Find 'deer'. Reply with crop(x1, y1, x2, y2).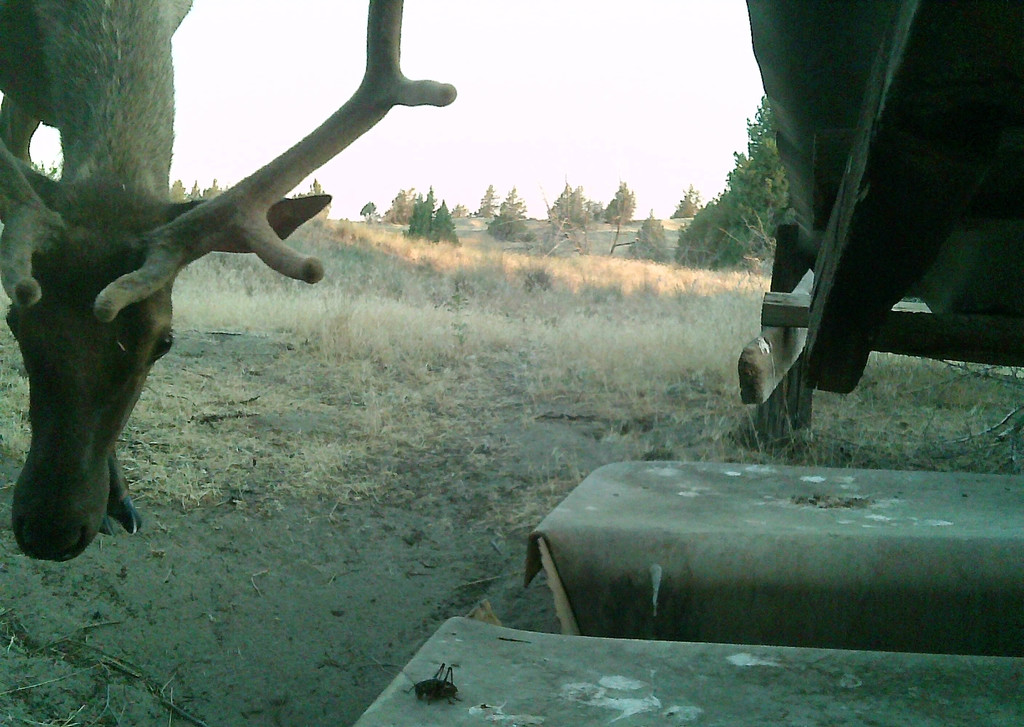
crop(0, 0, 457, 563).
